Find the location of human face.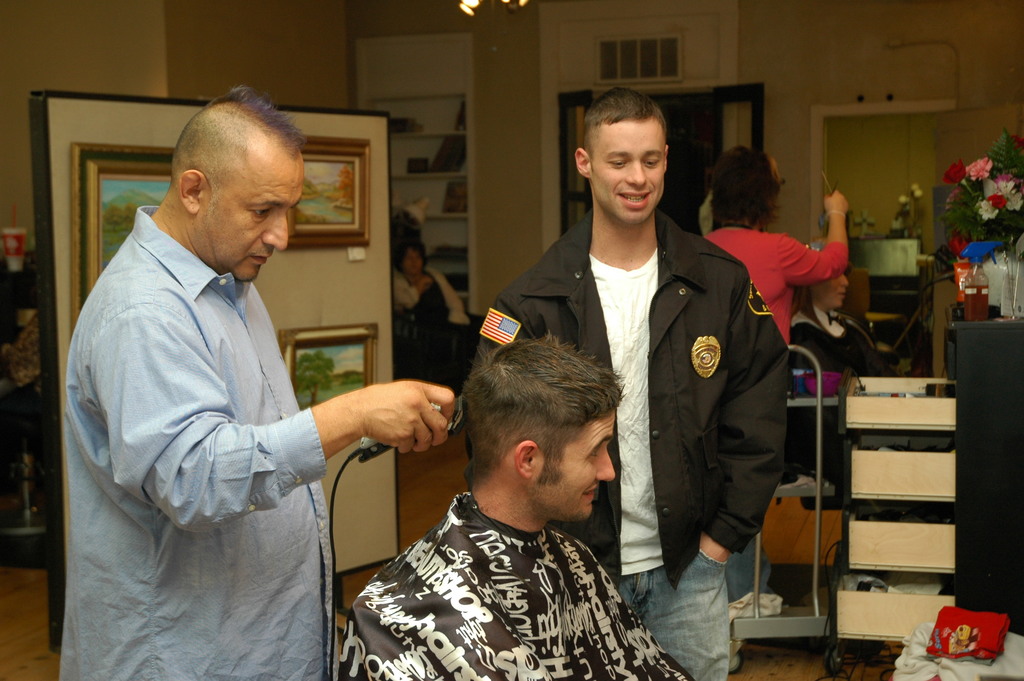
Location: left=535, top=411, right=614, bottom=520.
